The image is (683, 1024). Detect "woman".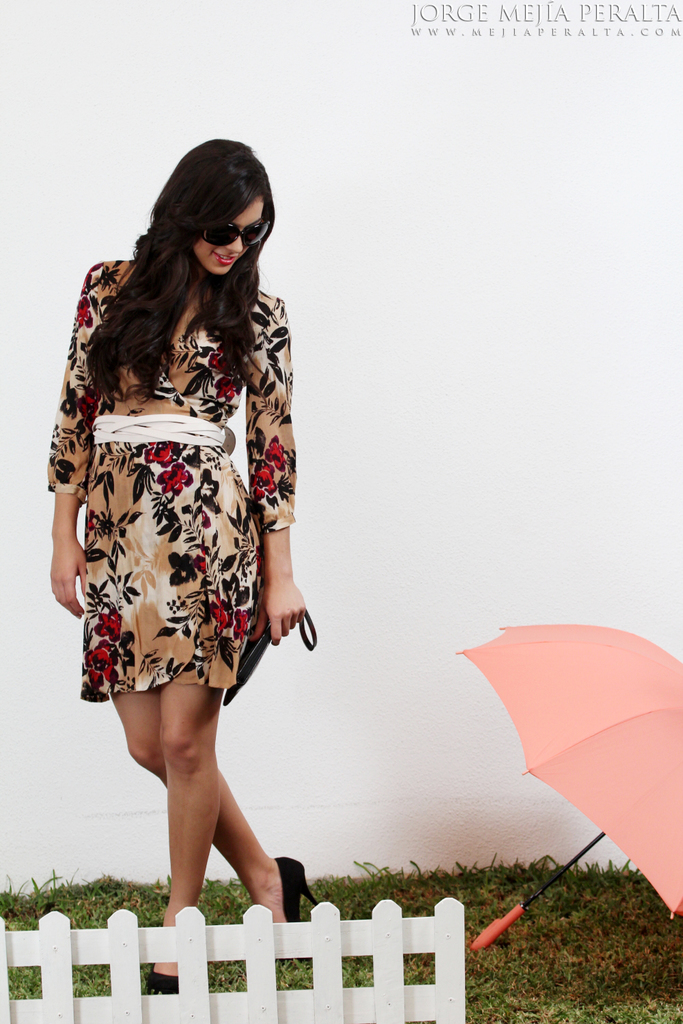
Detection: box=[42, 155, 337, 953].
